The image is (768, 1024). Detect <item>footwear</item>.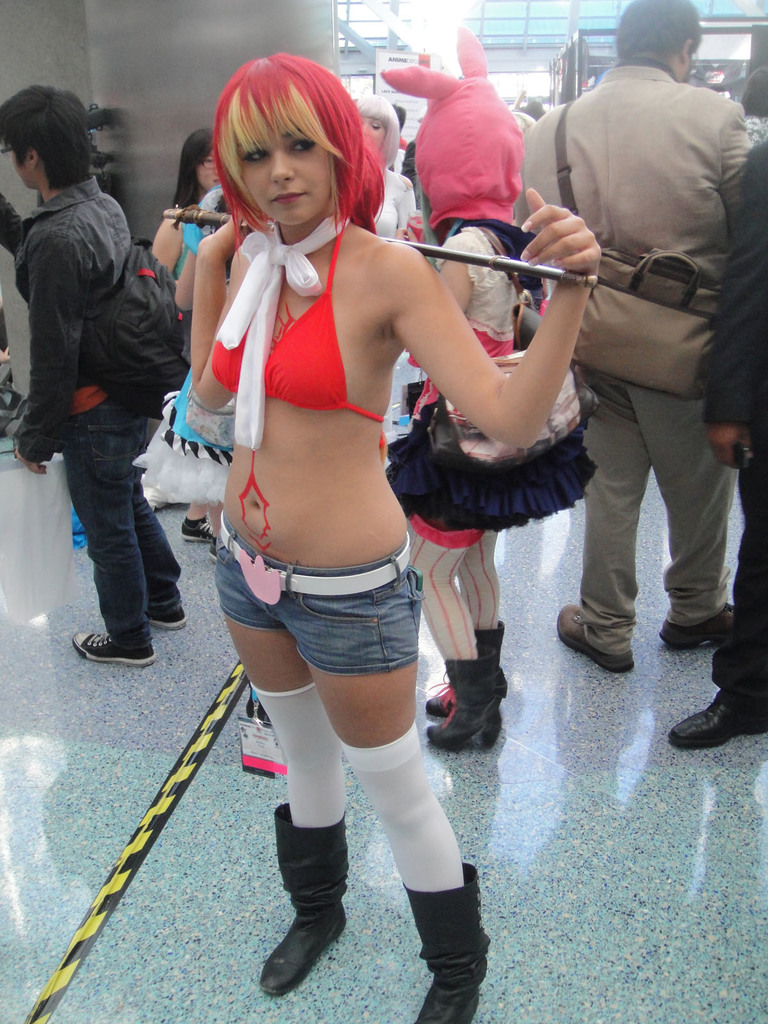
Detection: x1=556, y1=595, x2=636, y2=676.
